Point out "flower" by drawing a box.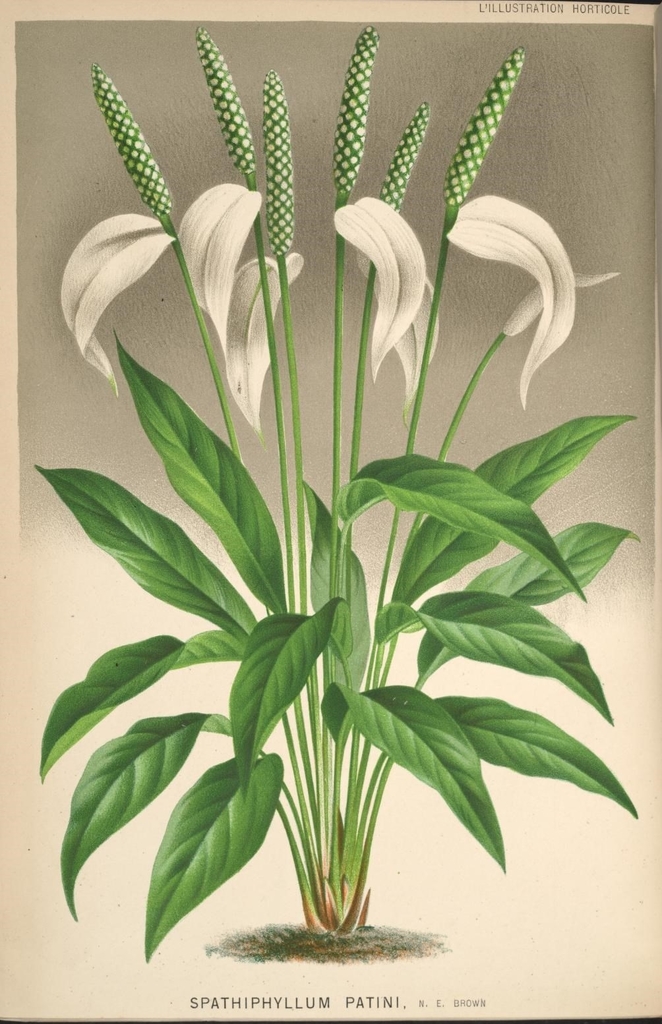
l=58, t=64, r=175, b=393.
